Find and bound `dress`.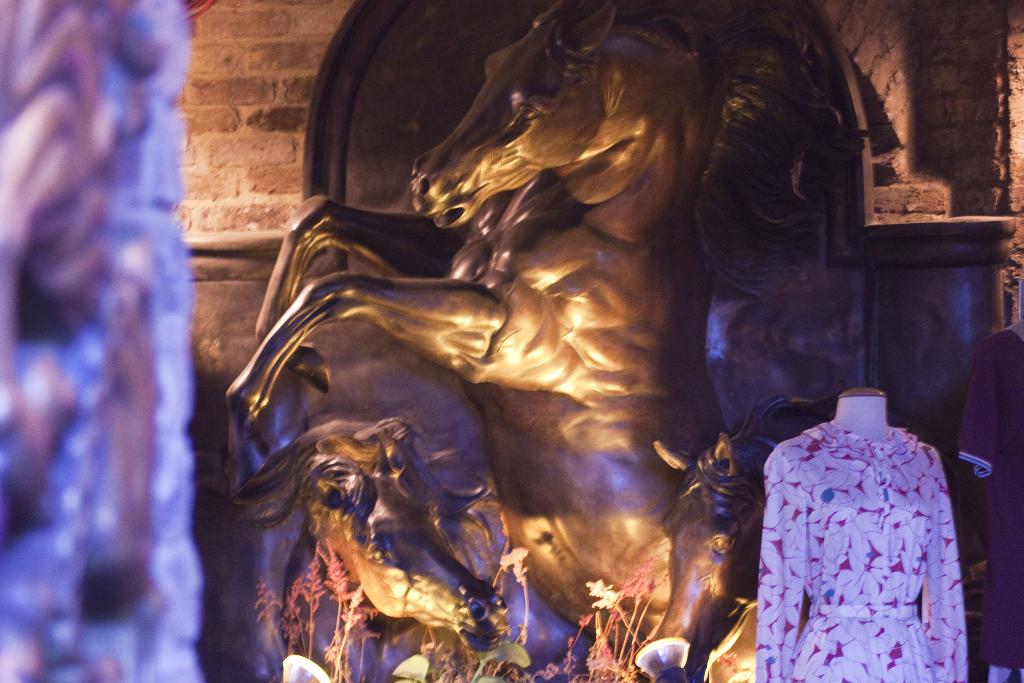
Bound: Rect(761, 429, 966, 682).
